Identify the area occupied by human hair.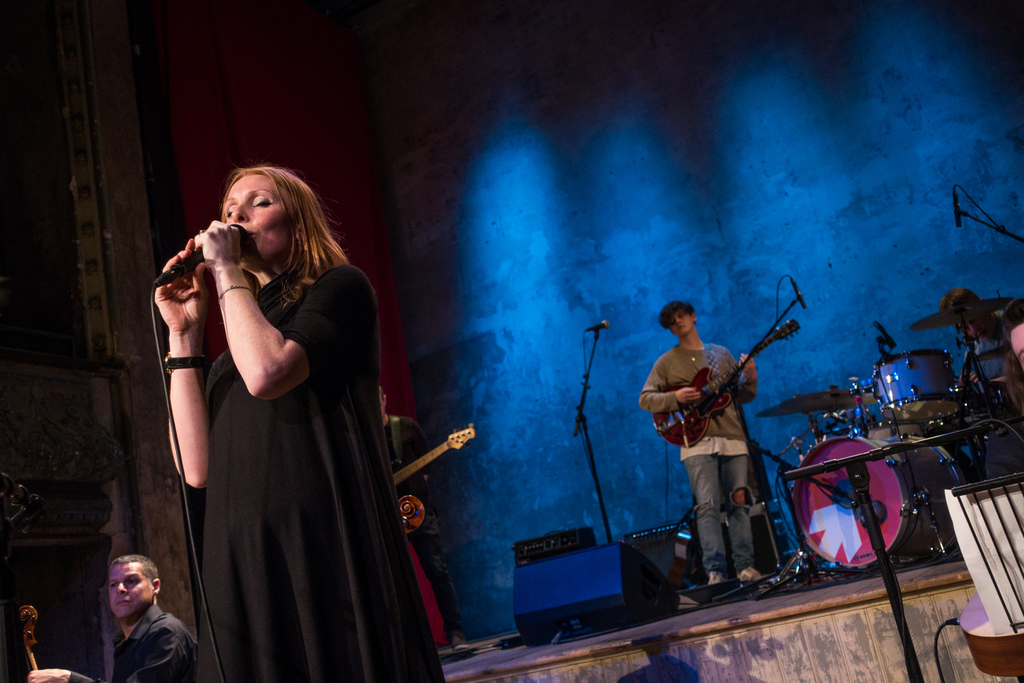
Area: Rect(659, 295, 692, 330).
